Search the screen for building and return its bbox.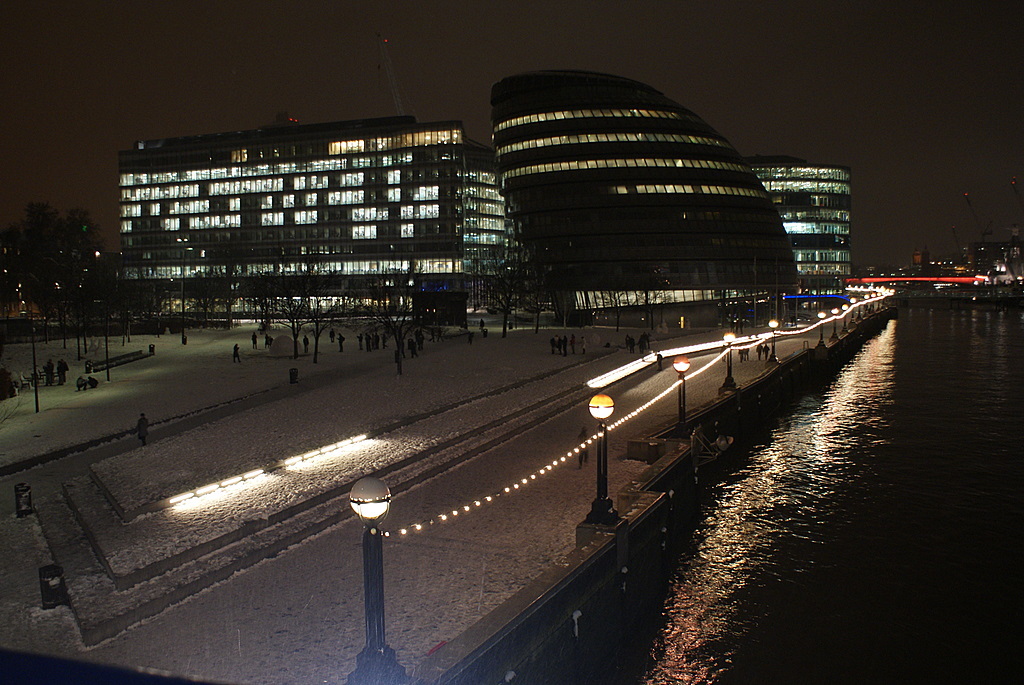
Found: <region>744, 162, 852, 276</region>.
